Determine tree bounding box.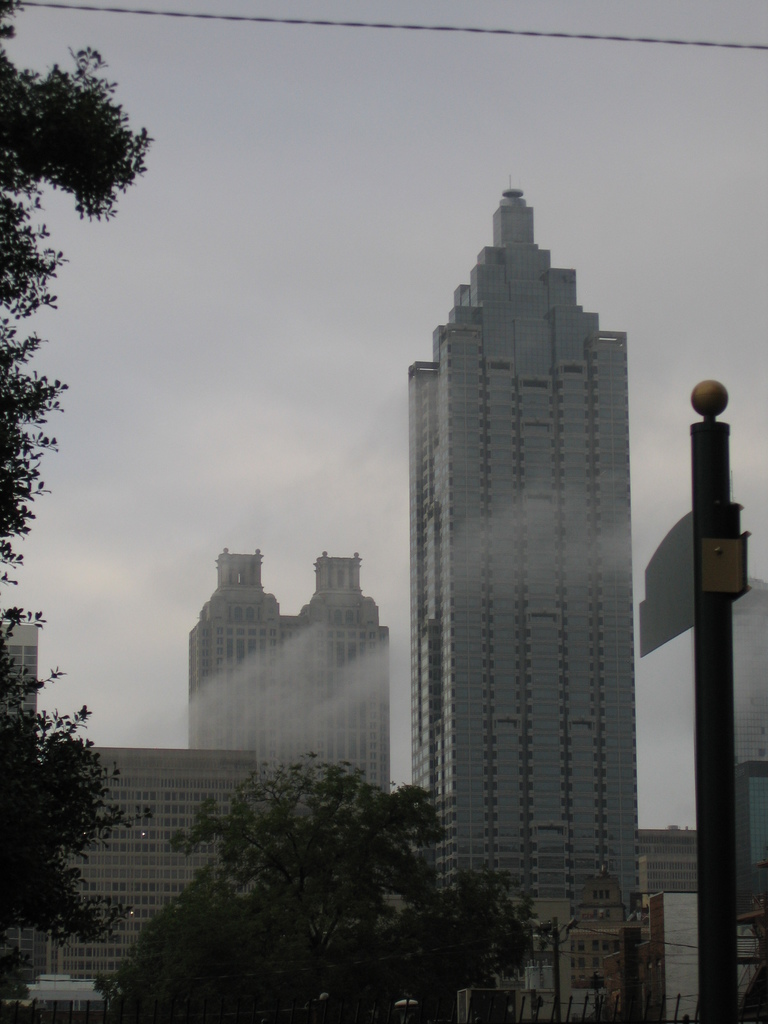
Determined: box=[11, 670, 125, 963].
